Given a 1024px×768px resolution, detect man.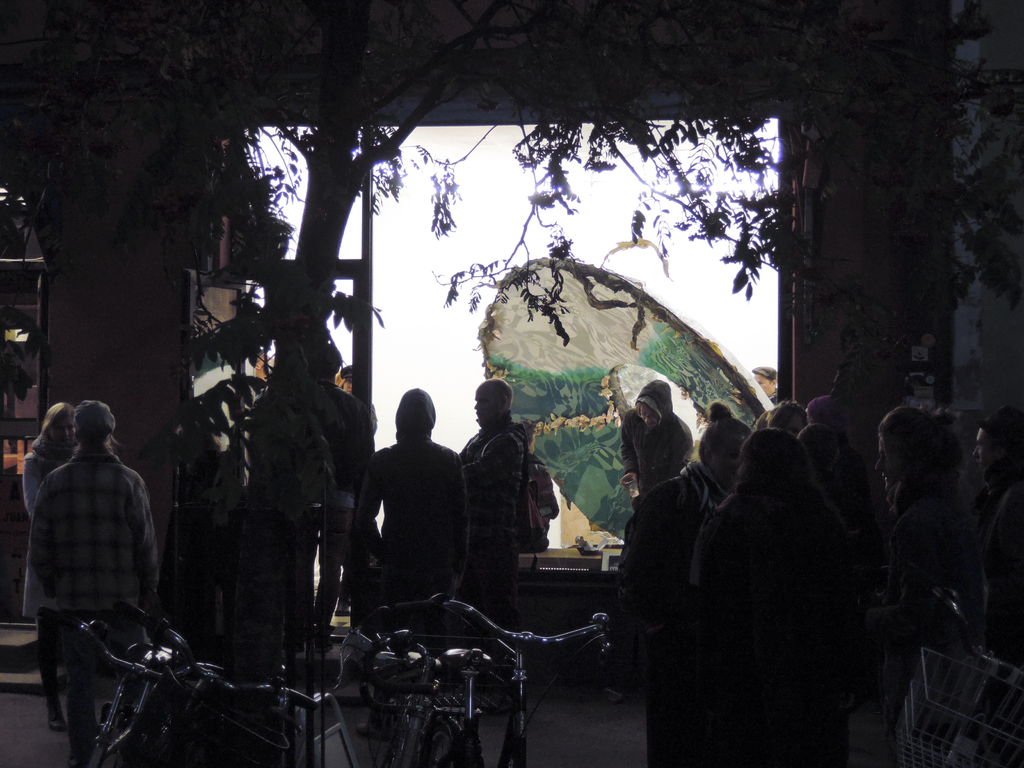
box=[459, 383, 516, 627].
